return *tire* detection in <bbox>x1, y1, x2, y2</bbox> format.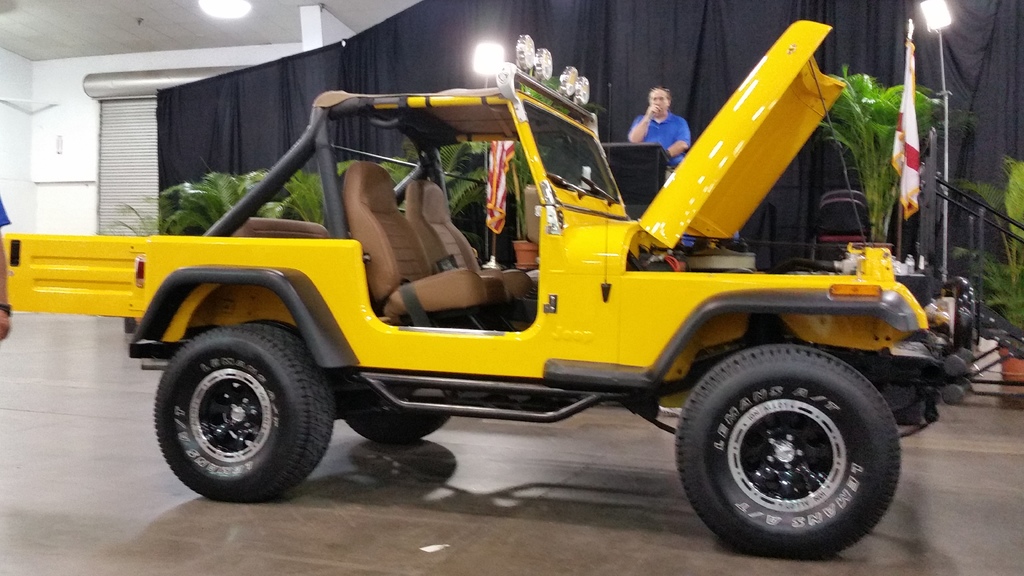
<bbox>650, 343, 898, 547</bbox>.
